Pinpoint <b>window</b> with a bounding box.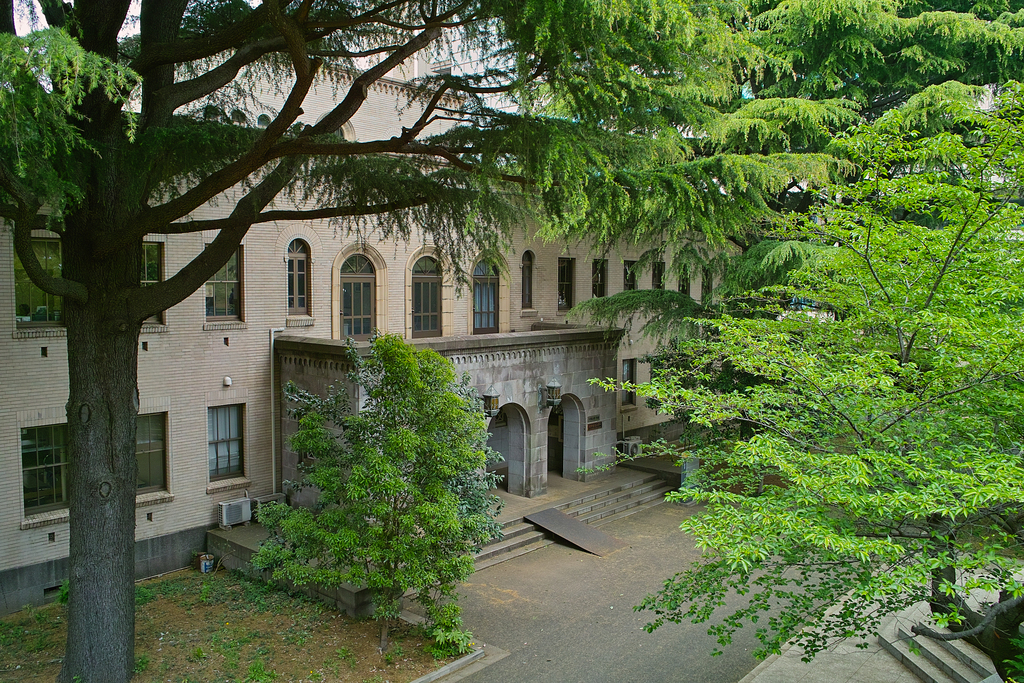
crop(680, 266, 690, 299).
